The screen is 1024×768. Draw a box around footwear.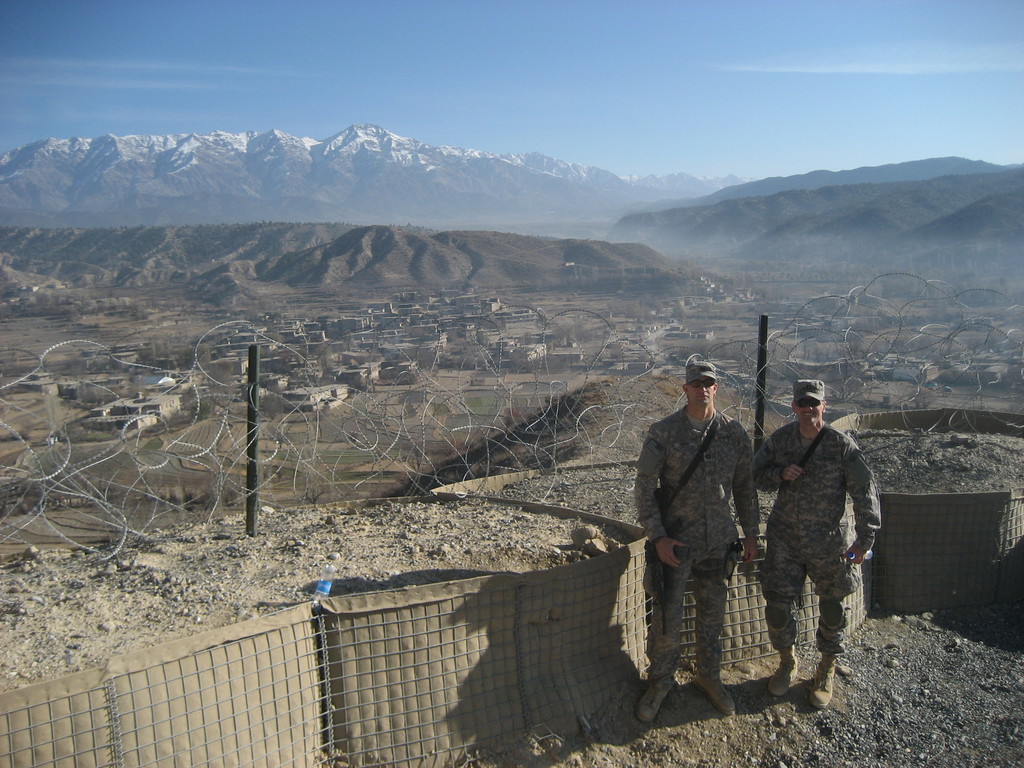
x1=798, y1=648, x2=836, y2=721.
